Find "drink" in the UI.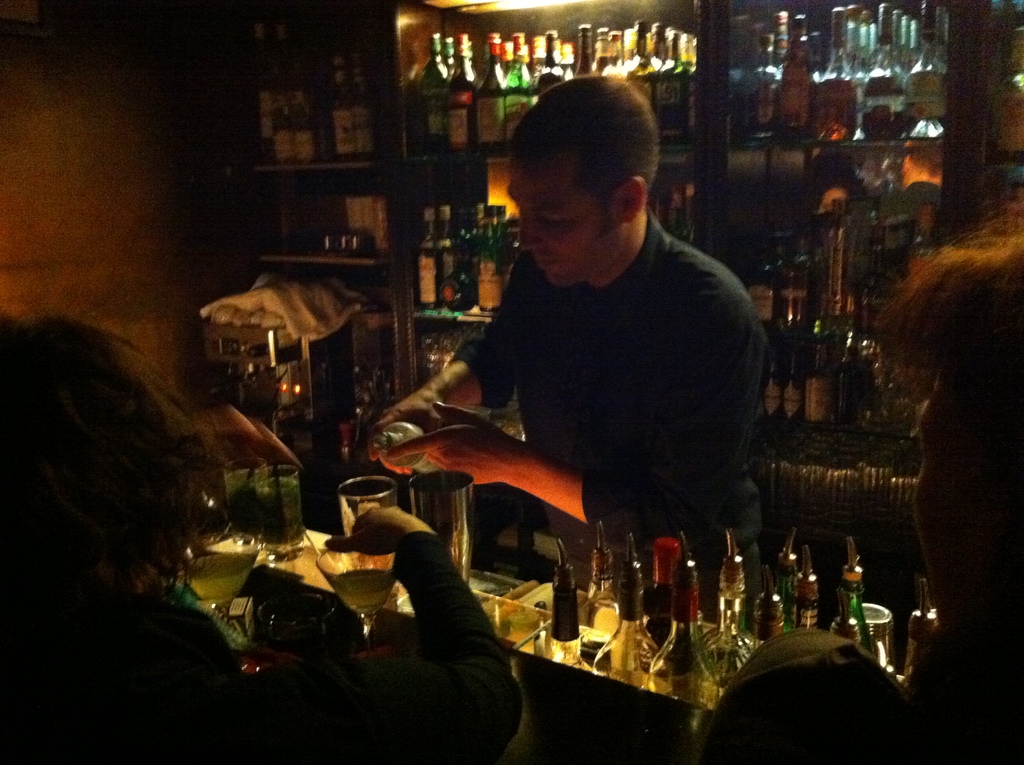
UI element at 262:476:302:539.
